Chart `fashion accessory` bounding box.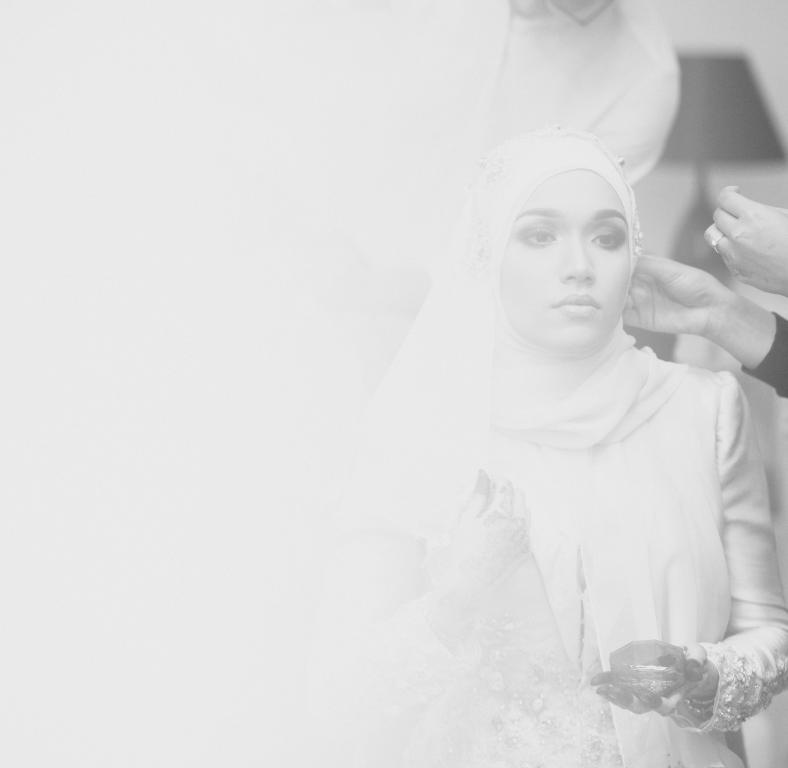
Charted: 709/236/729/258.
